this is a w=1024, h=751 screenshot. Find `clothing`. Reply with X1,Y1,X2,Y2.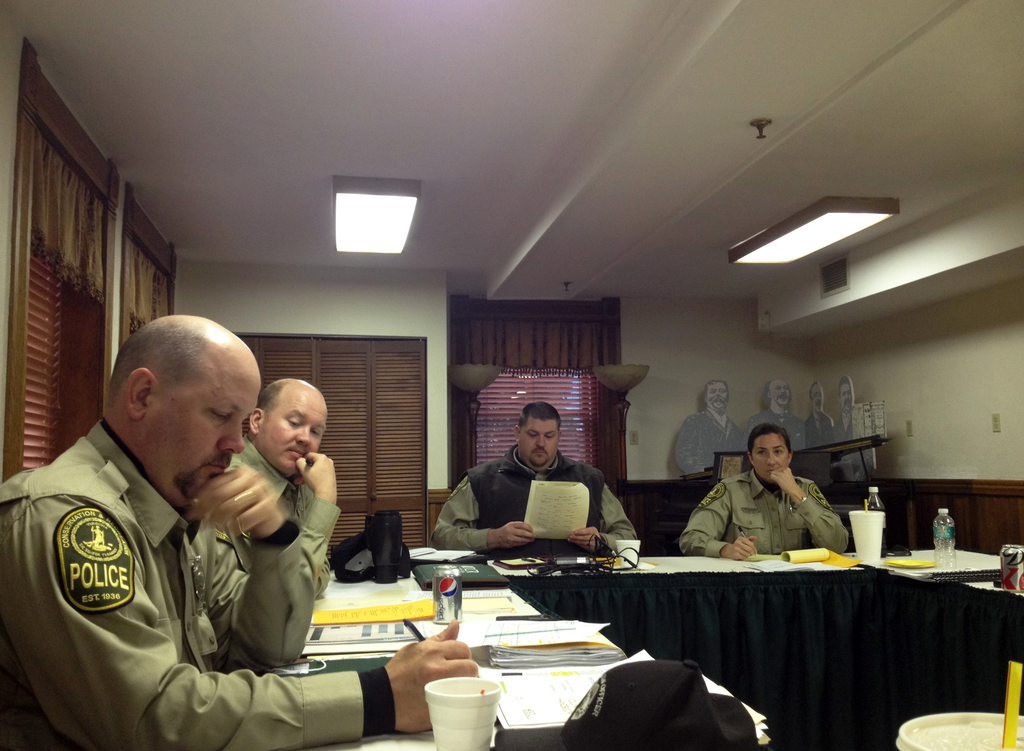
419,442,663,583.
